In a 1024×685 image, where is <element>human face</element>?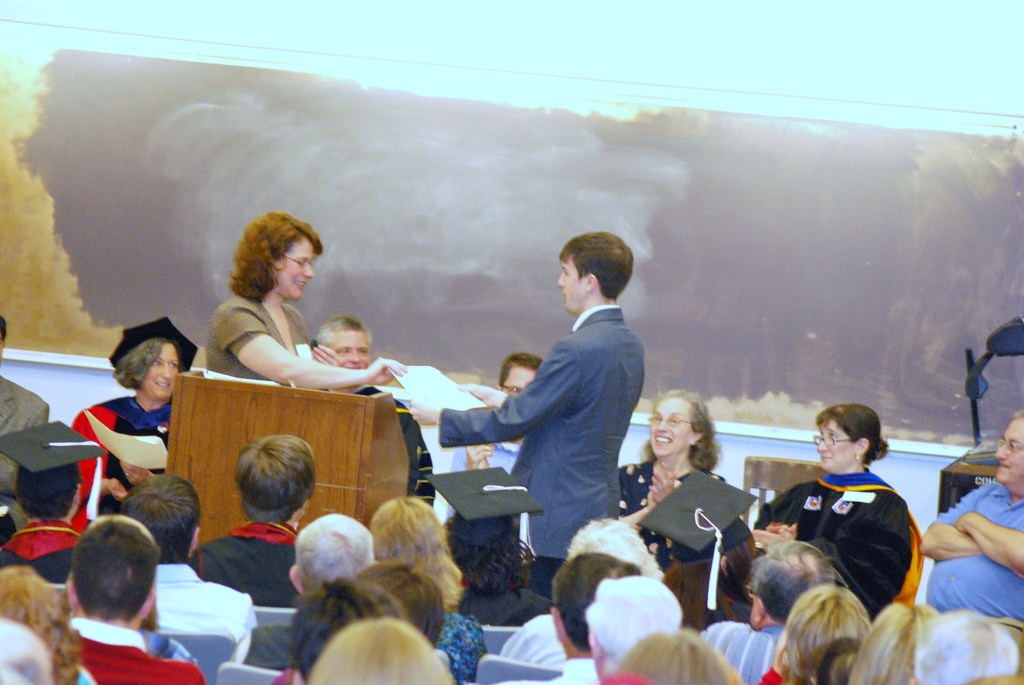
Rect(143, 343, 181, 395).
